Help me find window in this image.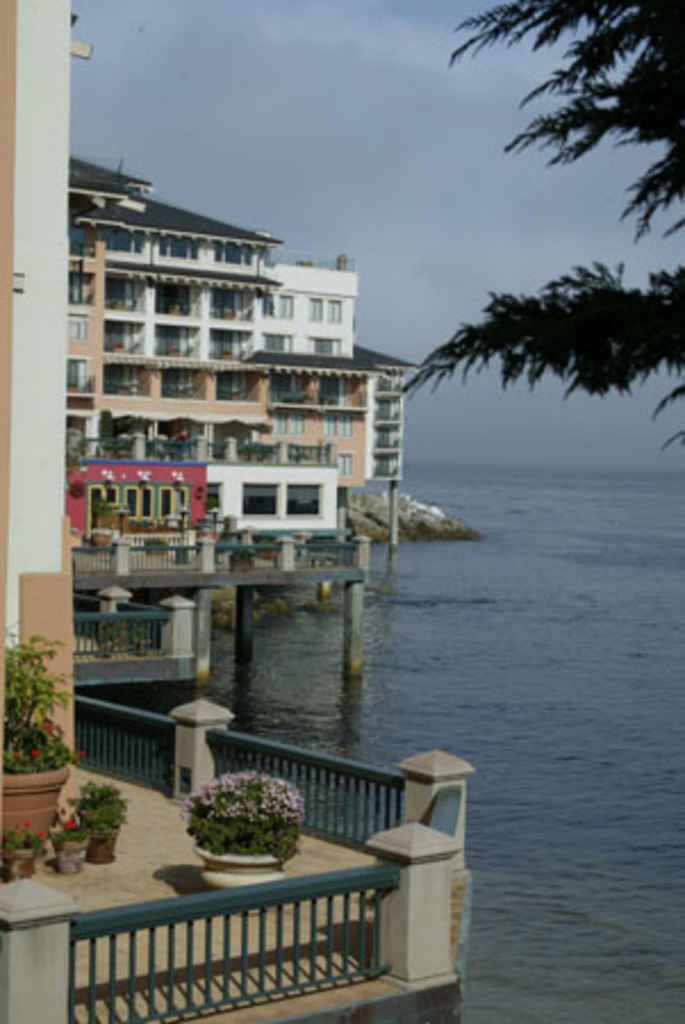
Found it: box=[312, 335, 344, 357].
